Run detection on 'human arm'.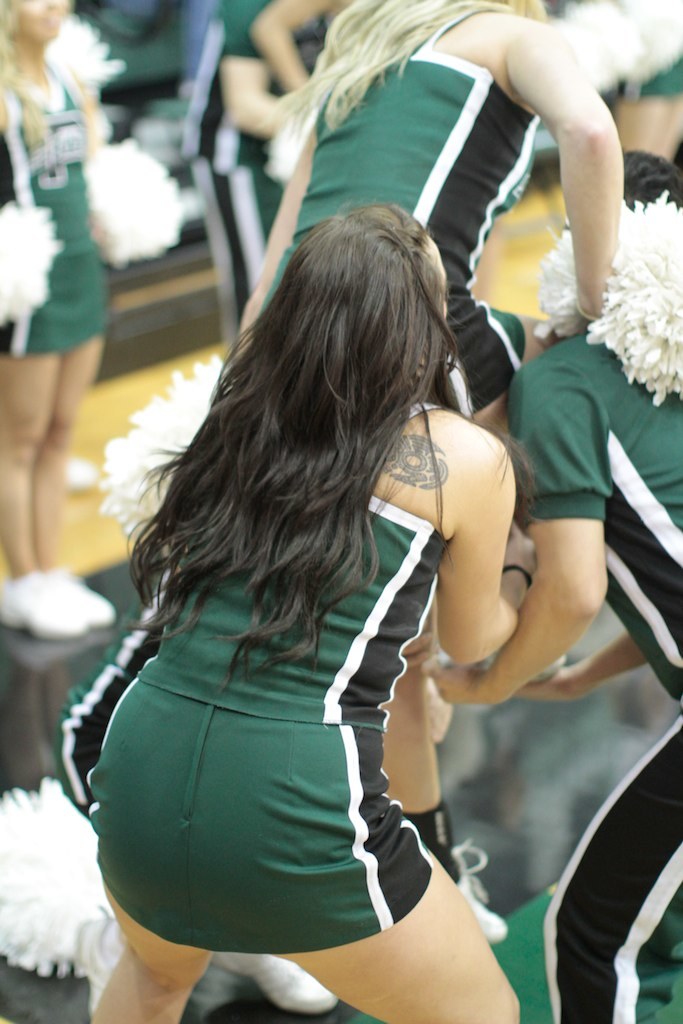
Result: (left=450, top=8, right=662, bottom=365).
